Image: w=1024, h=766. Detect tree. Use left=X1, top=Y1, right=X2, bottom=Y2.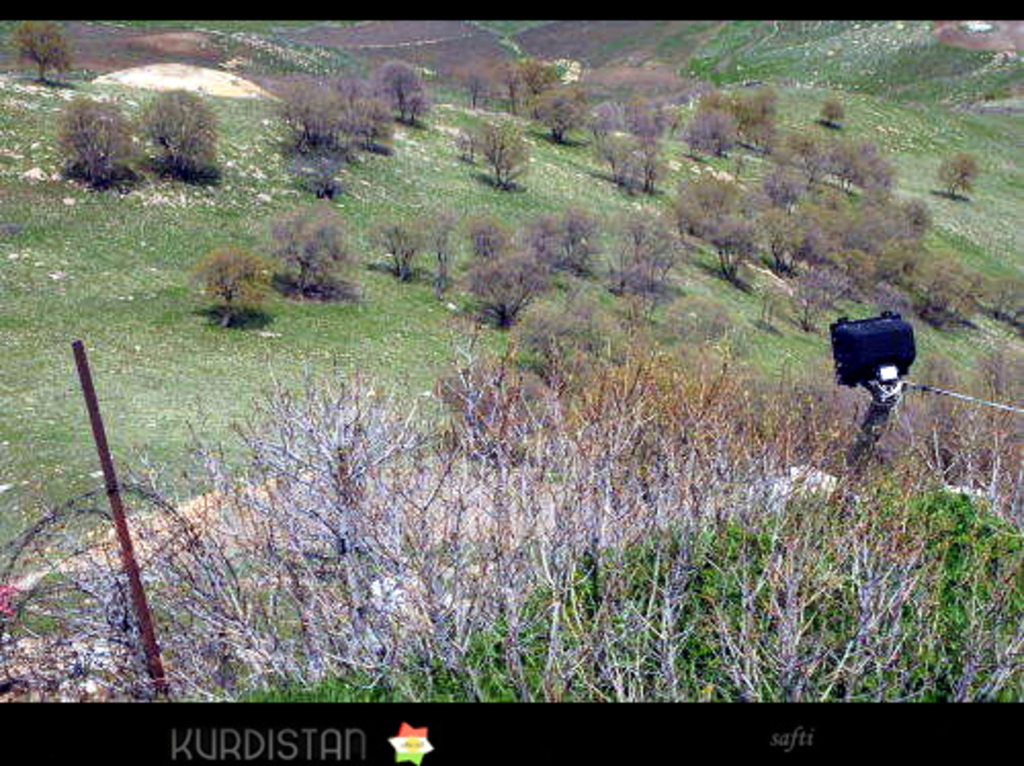
left=629, top=98, right=676, bottom=188.
